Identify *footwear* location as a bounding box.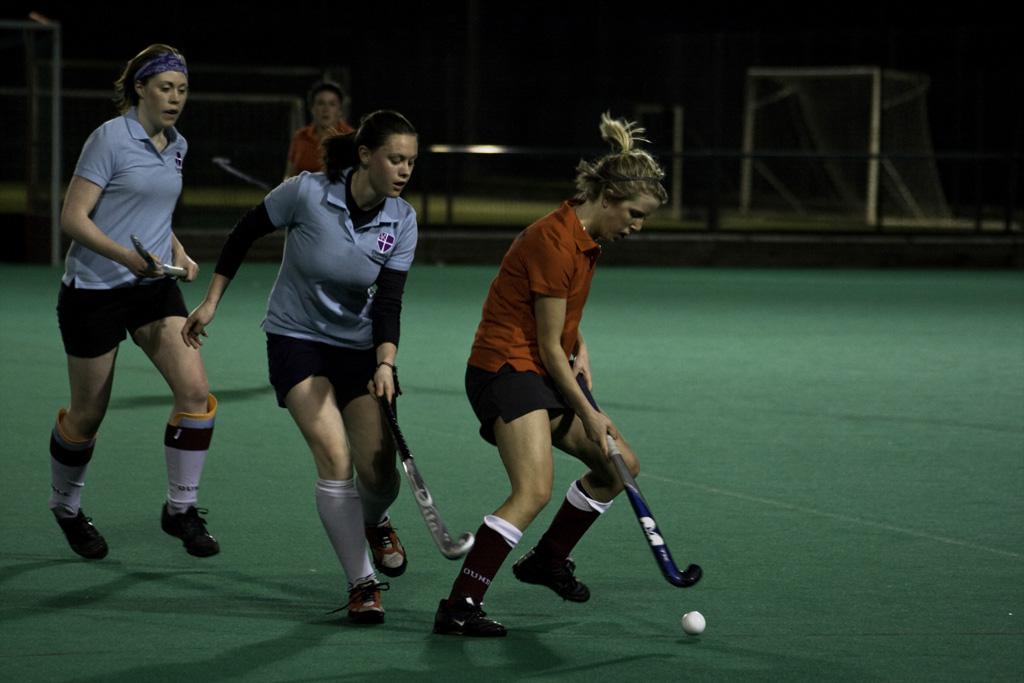
<region>511, 544, 590, 602</region>.
